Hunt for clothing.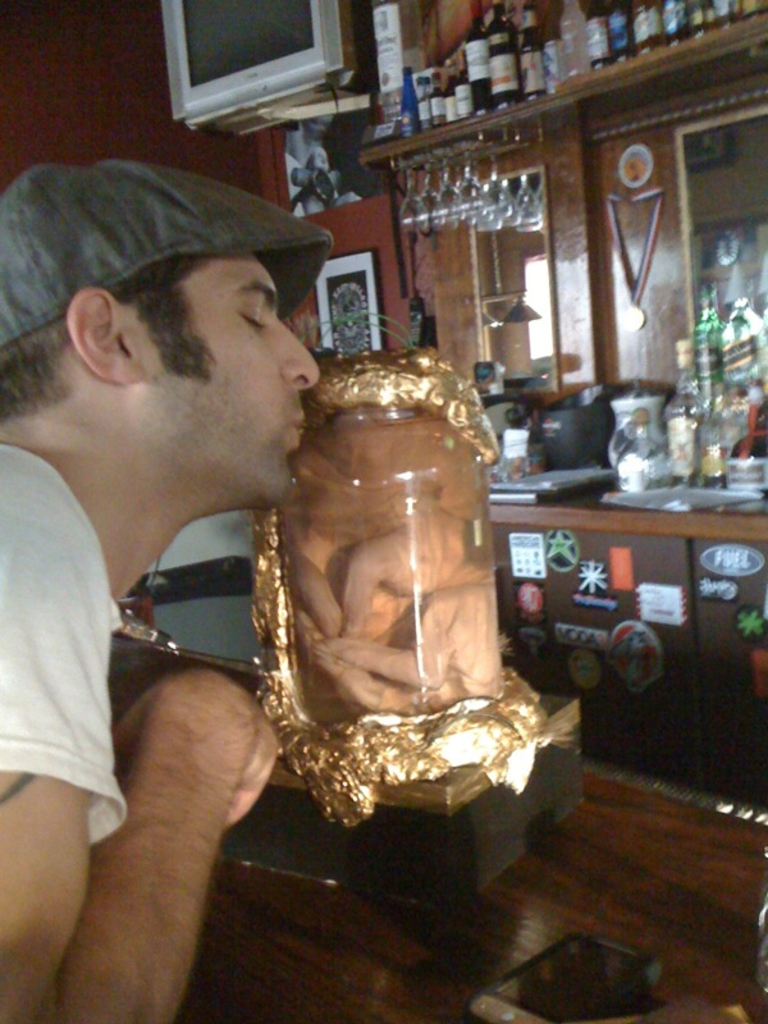
Hunted down at l=8, t=430, r=301, b=995.
